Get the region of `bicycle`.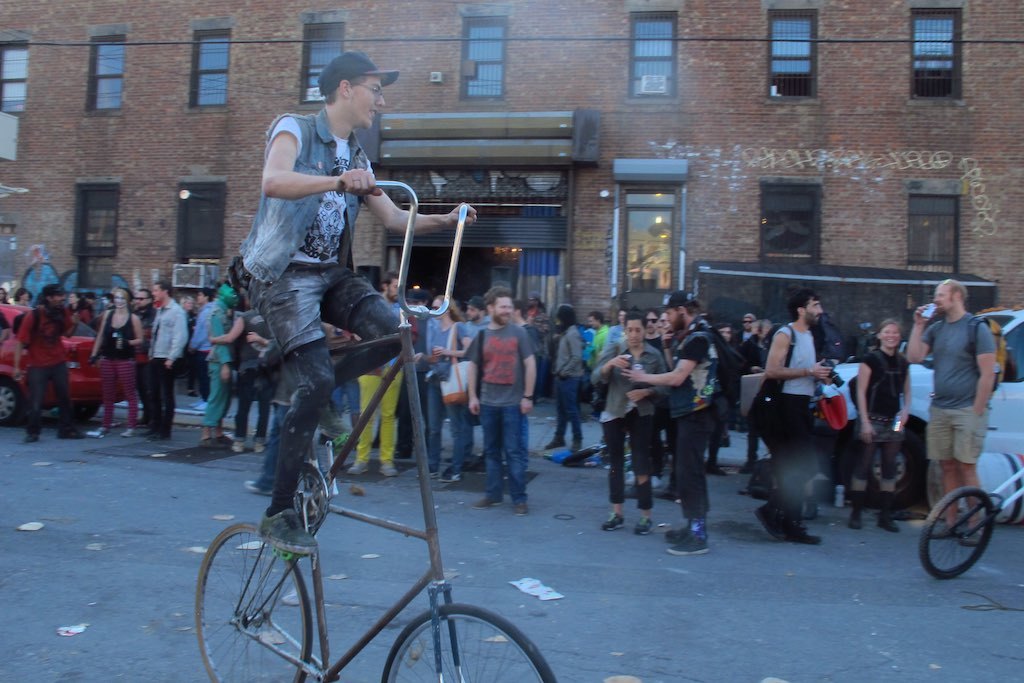
(192, 152, 553, 682).
